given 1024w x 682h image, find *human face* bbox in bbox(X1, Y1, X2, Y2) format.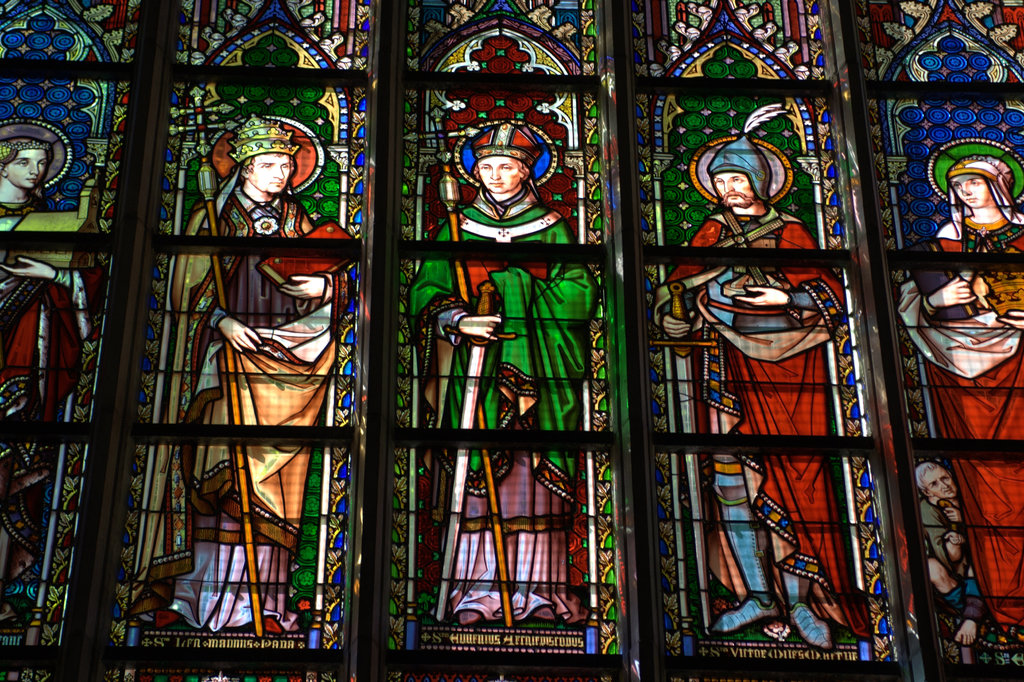
bbox(951, 173, 993, 209).
